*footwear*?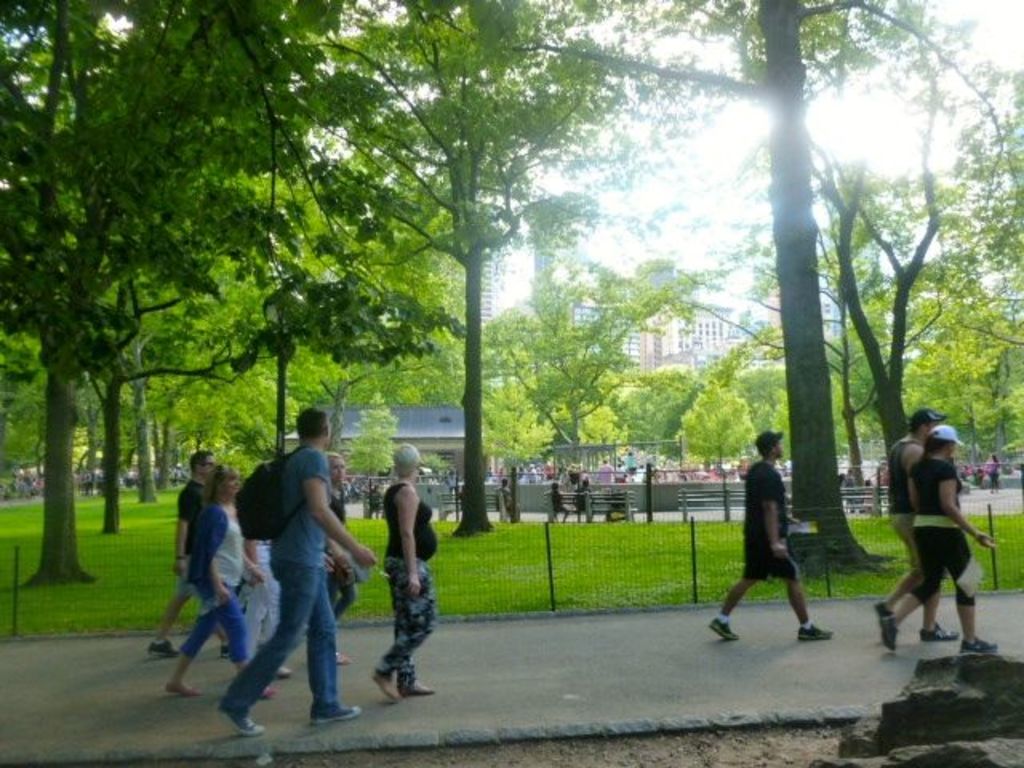
locate(216, 642, 235, 661)
